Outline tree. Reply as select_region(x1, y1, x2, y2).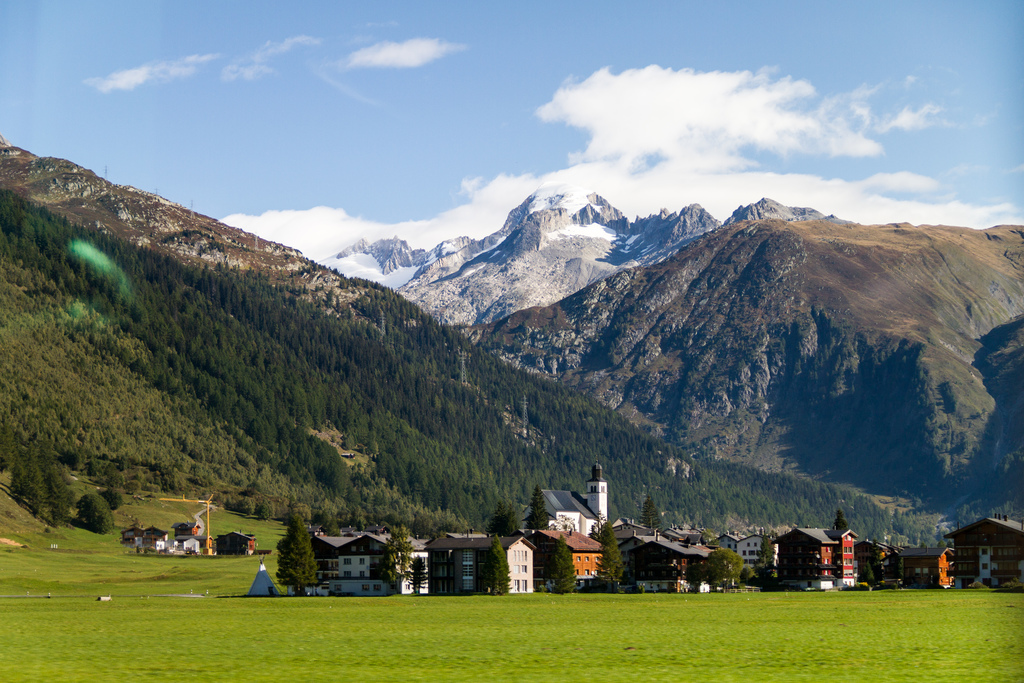
select_region(635, 496, 656, 536).
